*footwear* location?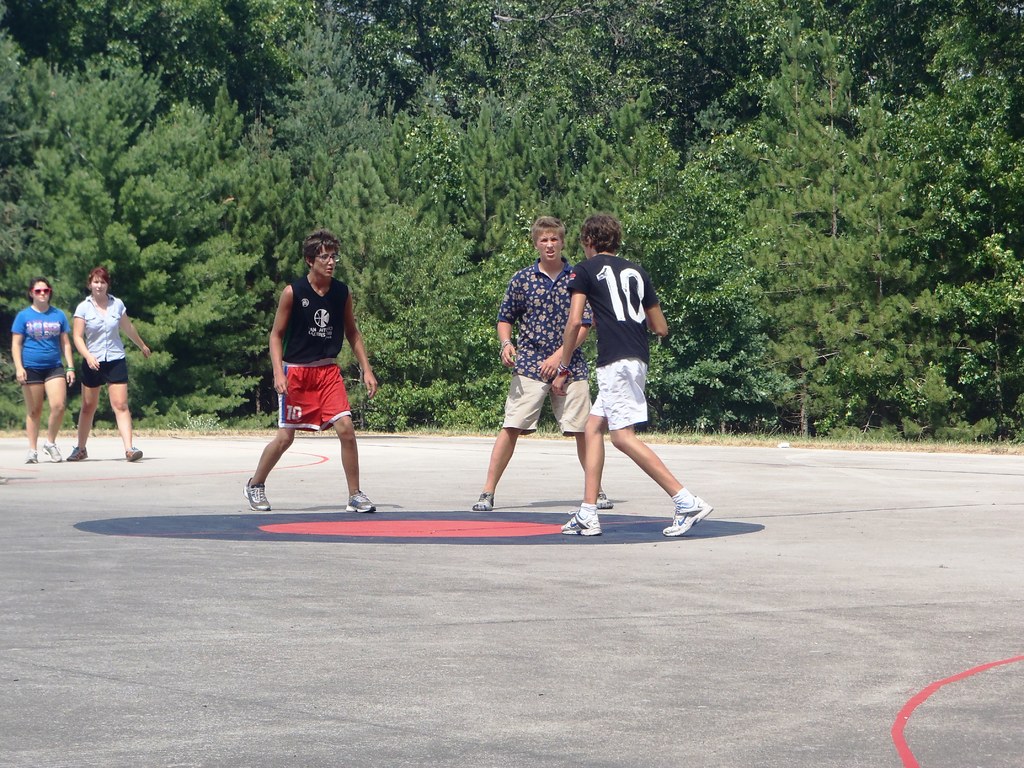
bbox=[69, 450, 92, 463]
